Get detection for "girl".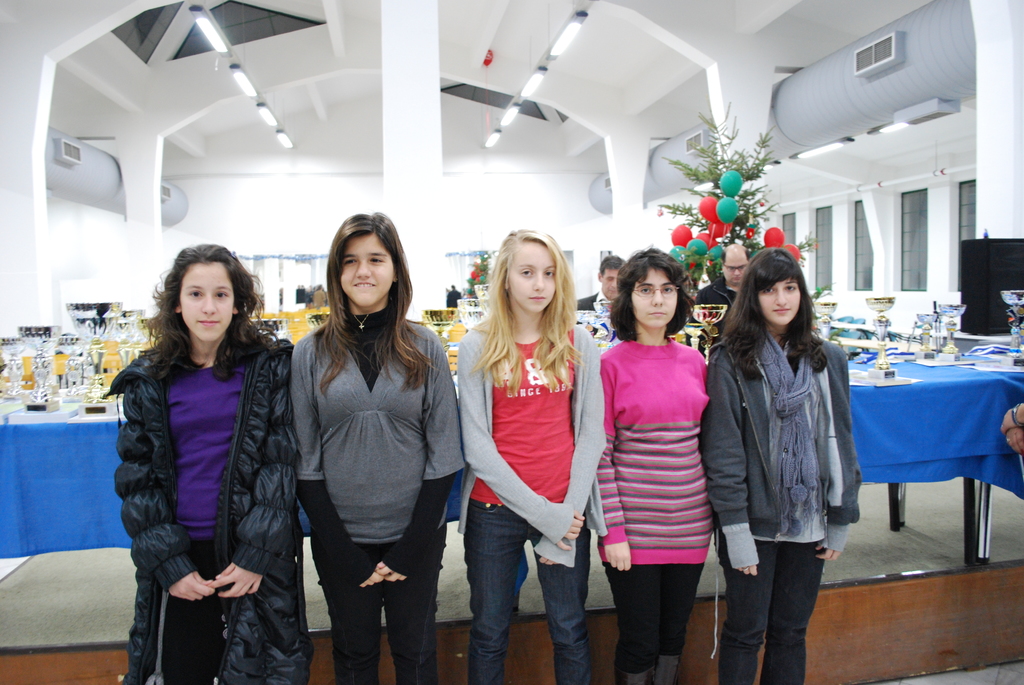
Detection: [x1=102, y1=243, x2=317, y2=684].
